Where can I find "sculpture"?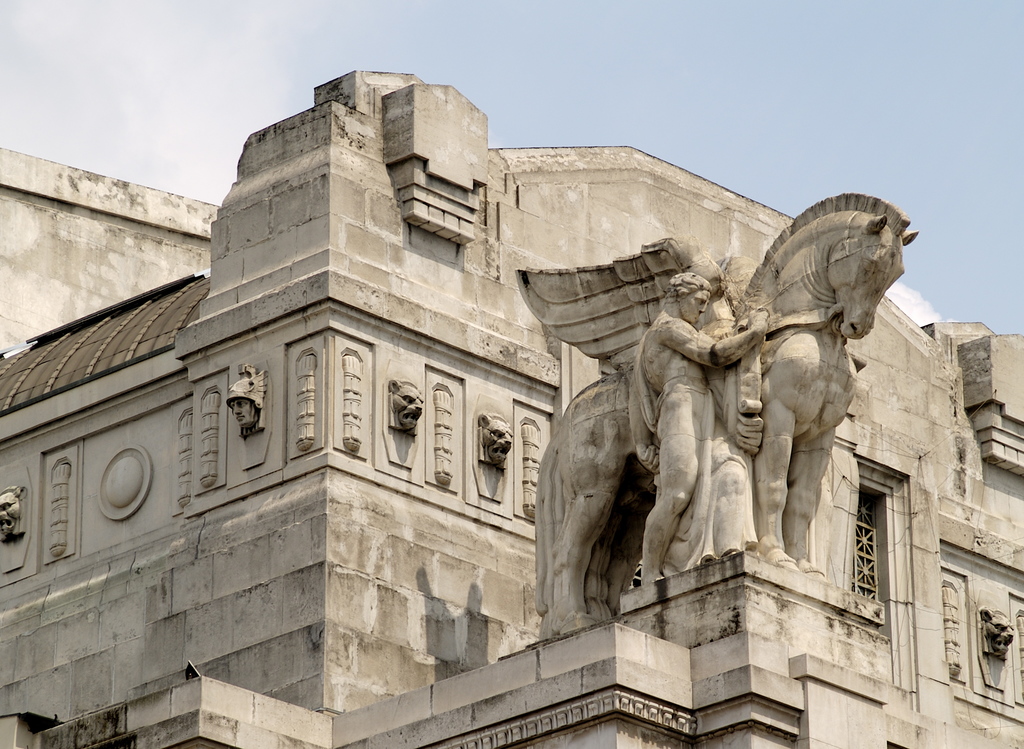
You can find it at (229,362,266,425).
